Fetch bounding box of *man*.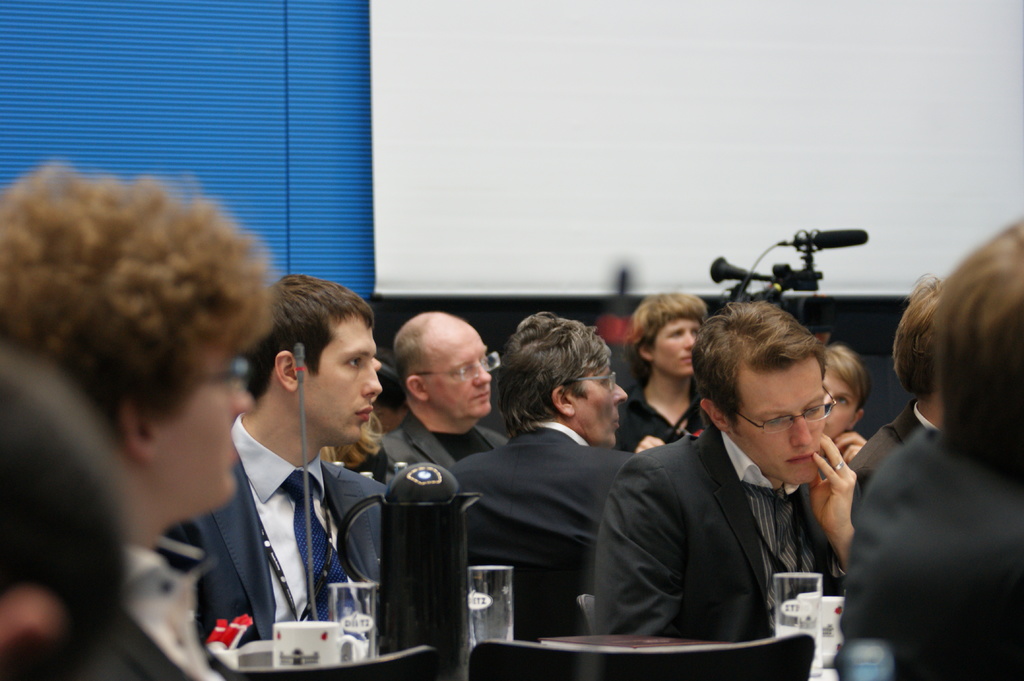
Bbox: (591,300,855,643).
